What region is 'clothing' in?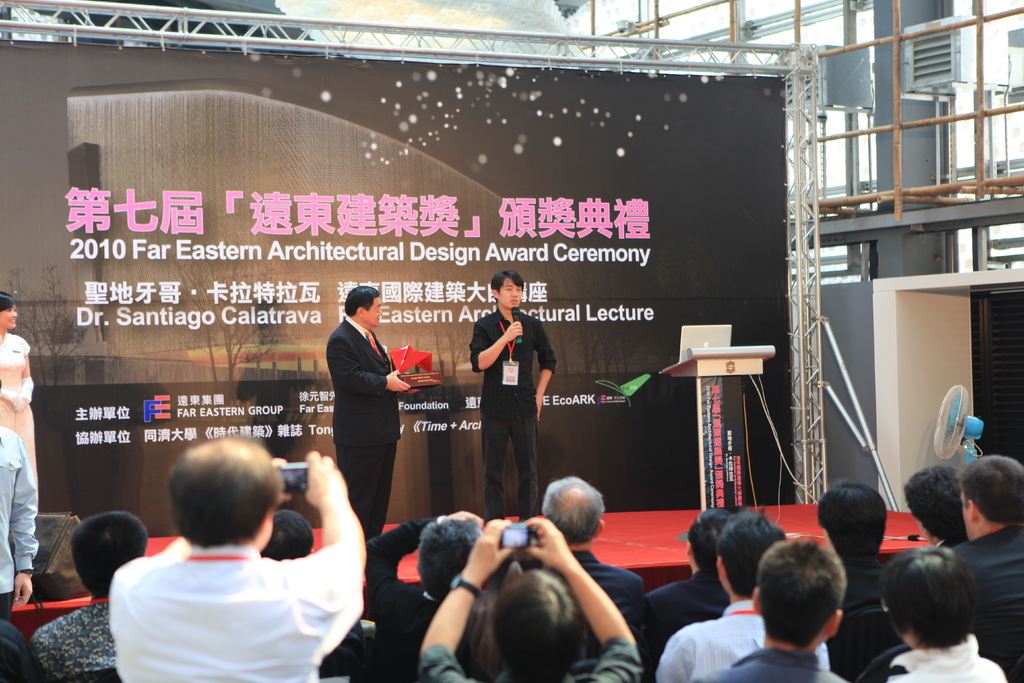
select_region(0, 423, 40, 614).
